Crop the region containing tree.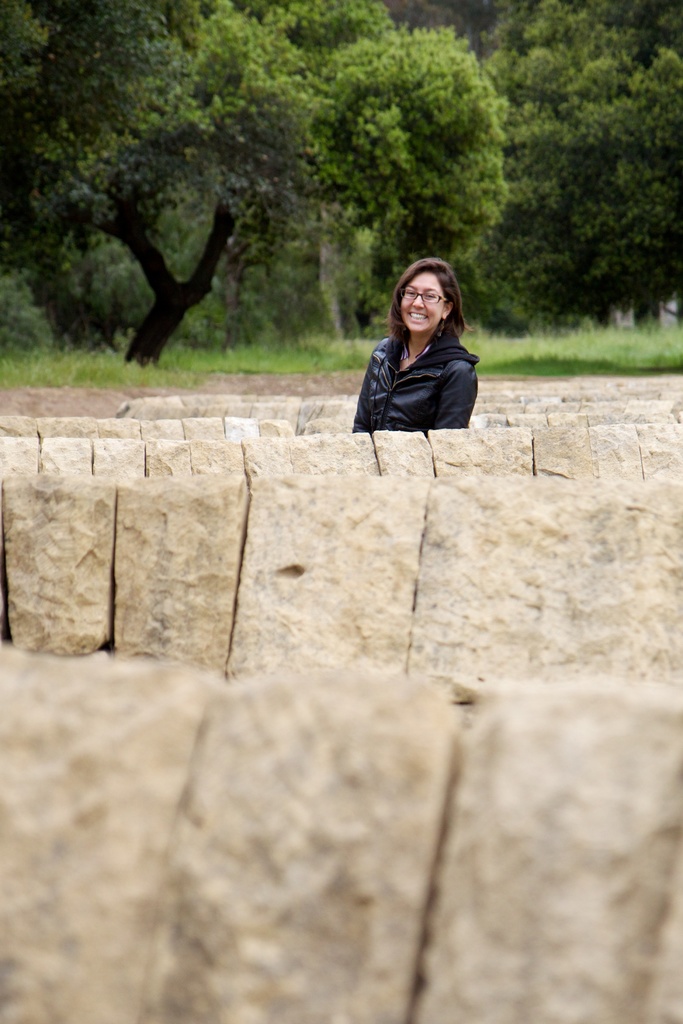
Crop region: (x1=407, y1=1, x2=682, y2=335).
